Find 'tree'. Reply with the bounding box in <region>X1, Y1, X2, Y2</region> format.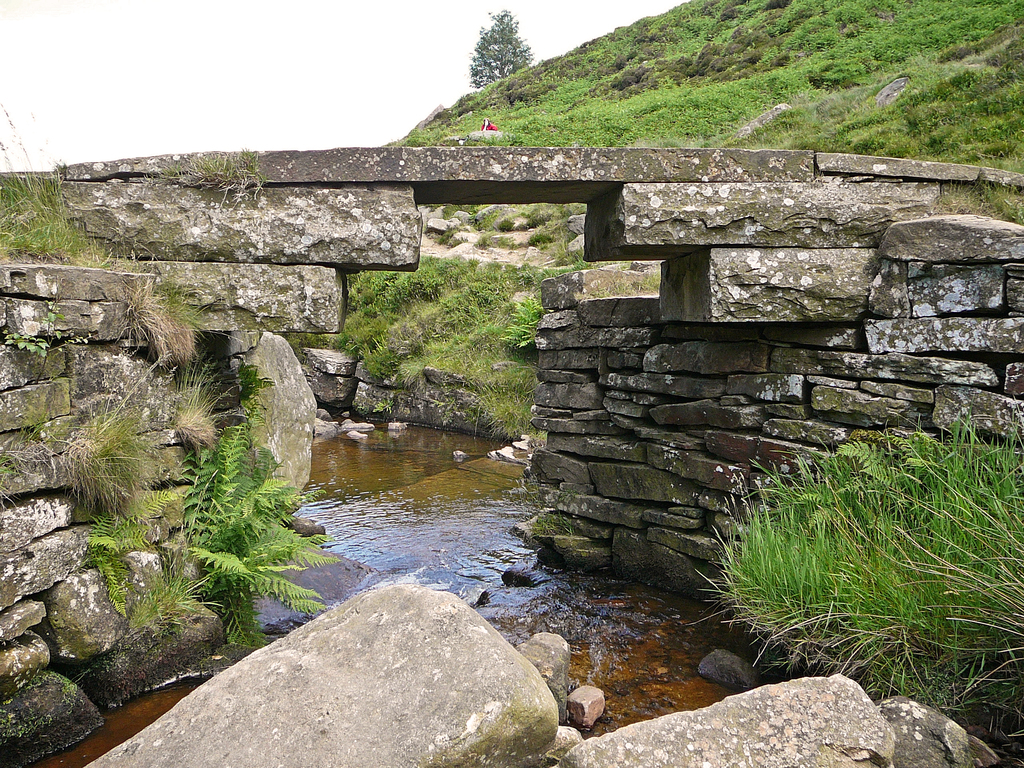
<region>473, 5, 536, 93</region>.
